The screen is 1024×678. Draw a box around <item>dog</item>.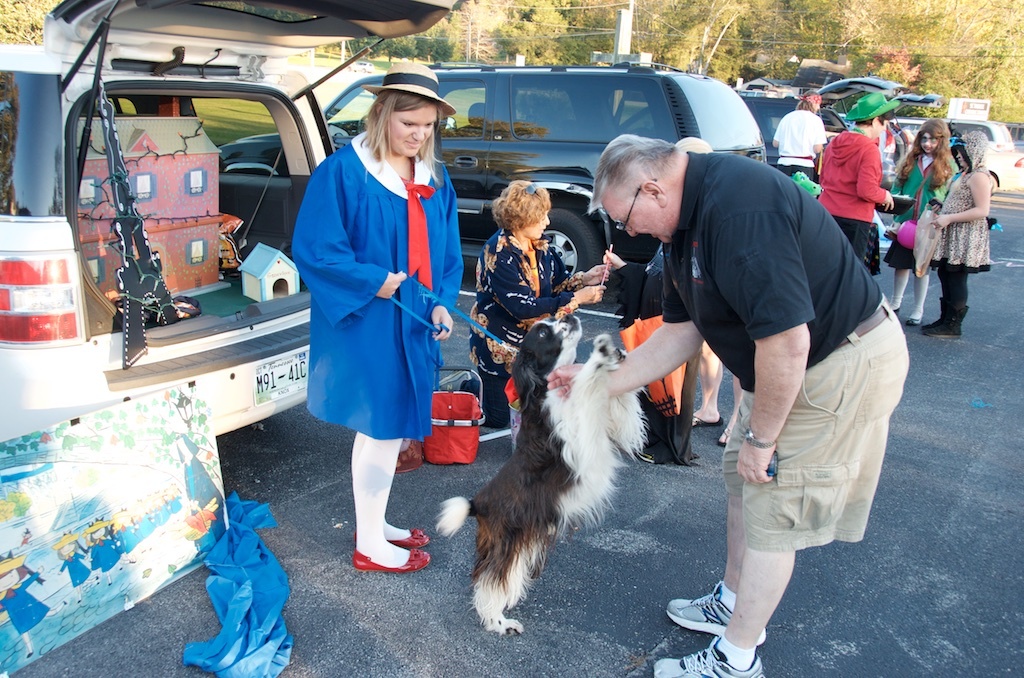
(left=434, top=310, right=652, bottom=636).
